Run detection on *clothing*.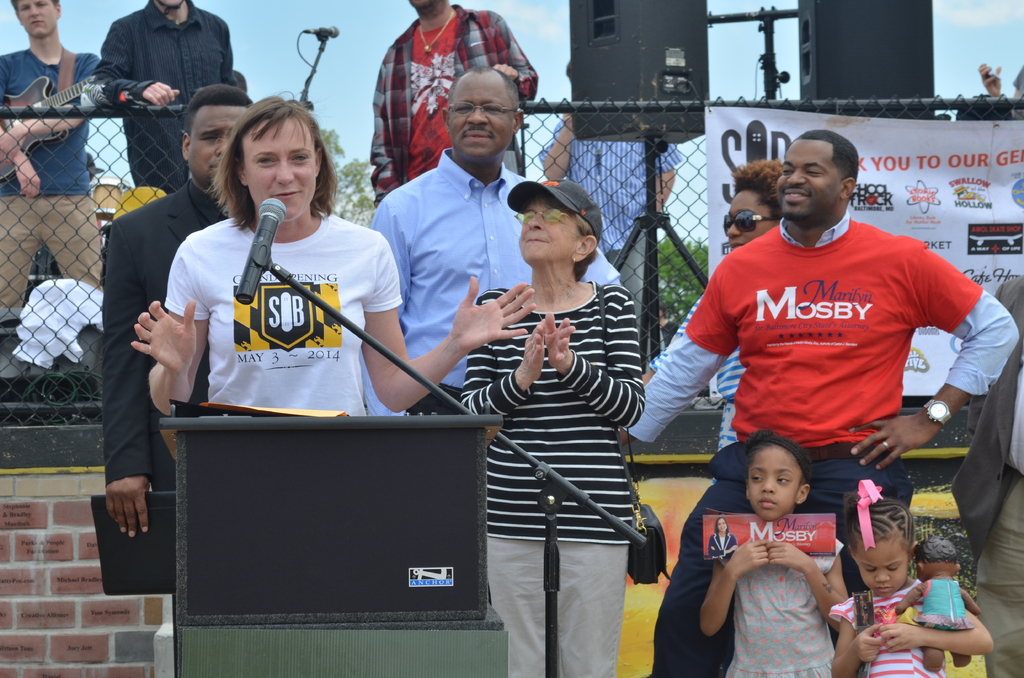
Result: bbox(837, 583, 937, 677).
